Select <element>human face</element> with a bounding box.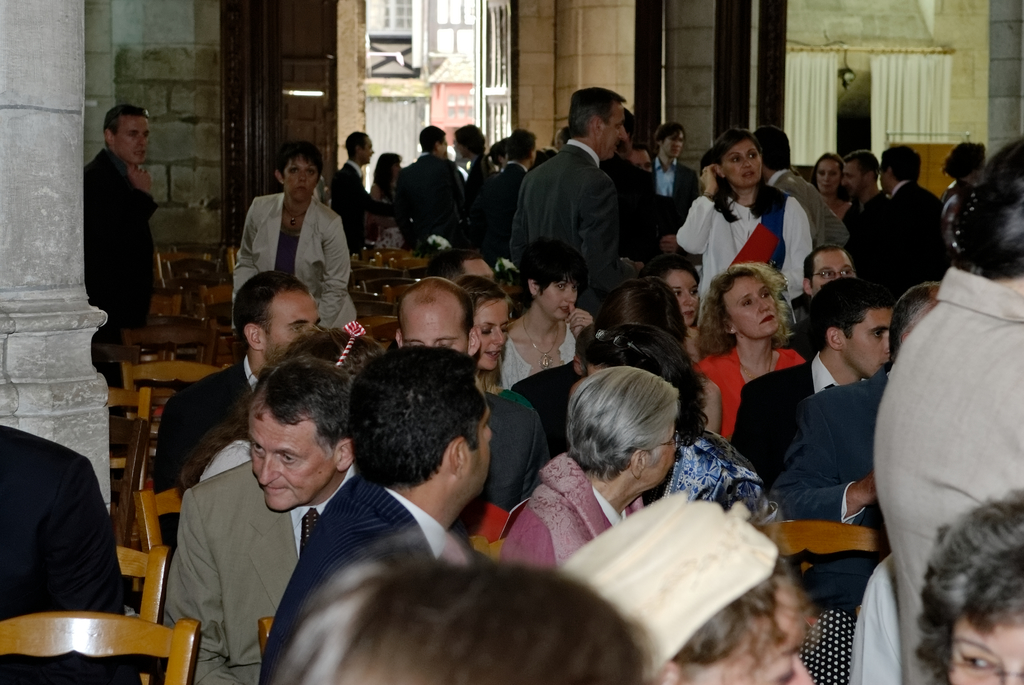
box(282, 152, 316, 198).
